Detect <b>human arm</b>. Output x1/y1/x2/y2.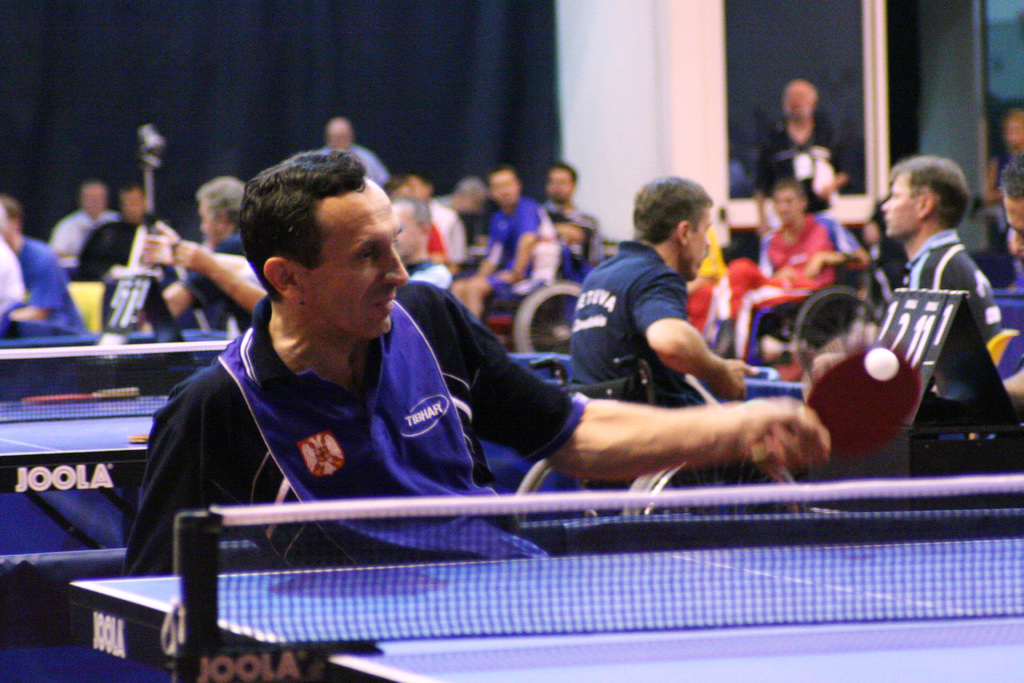
456/302/827/482.
